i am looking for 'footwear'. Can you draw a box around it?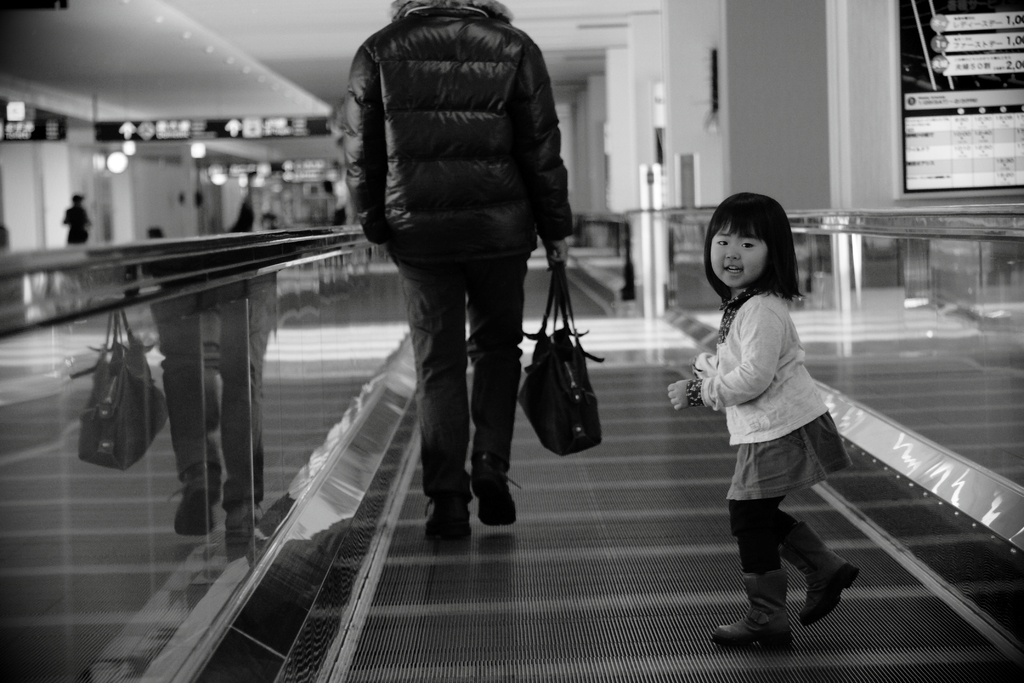
Sure, the bounding box is 711,570,785,646.
